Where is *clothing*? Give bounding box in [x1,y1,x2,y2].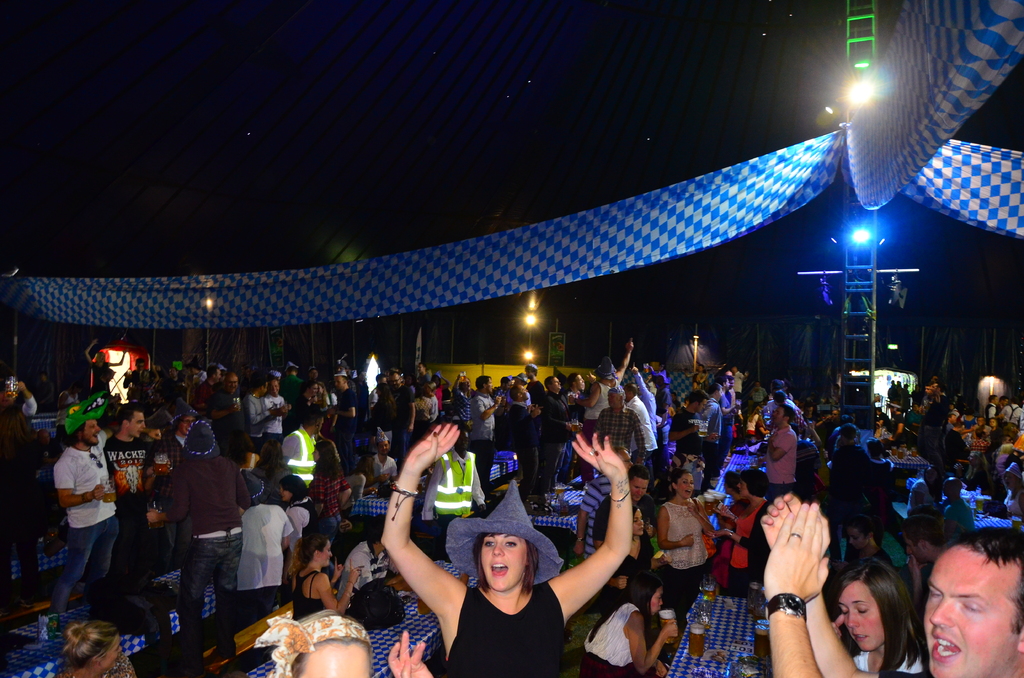
[109,660,137,677].
